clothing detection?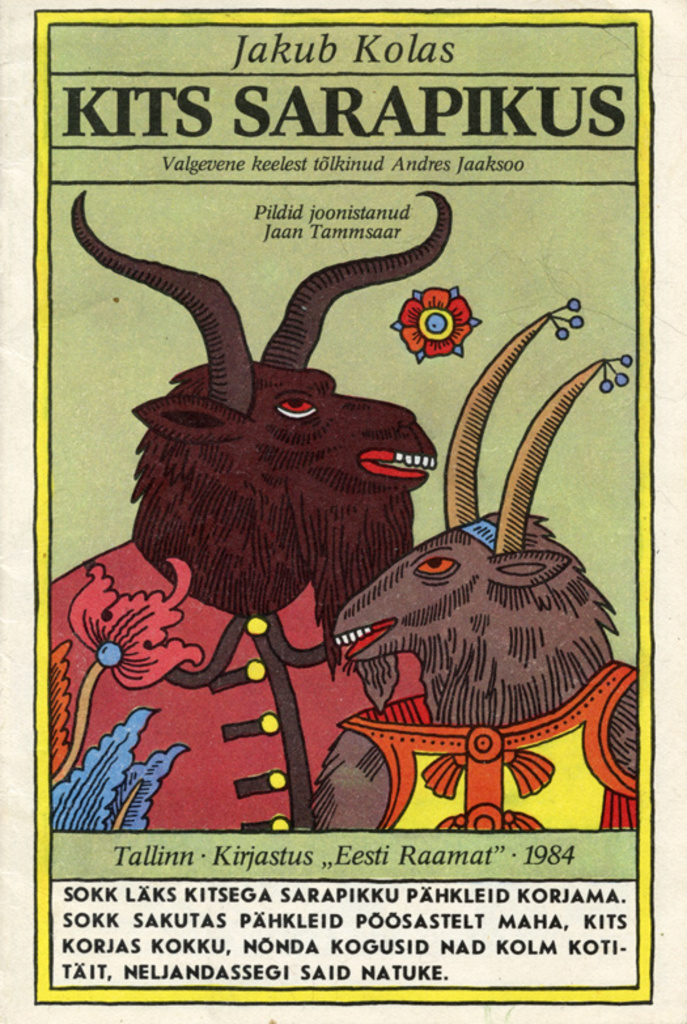
locate(332, 654, 652, 836)
